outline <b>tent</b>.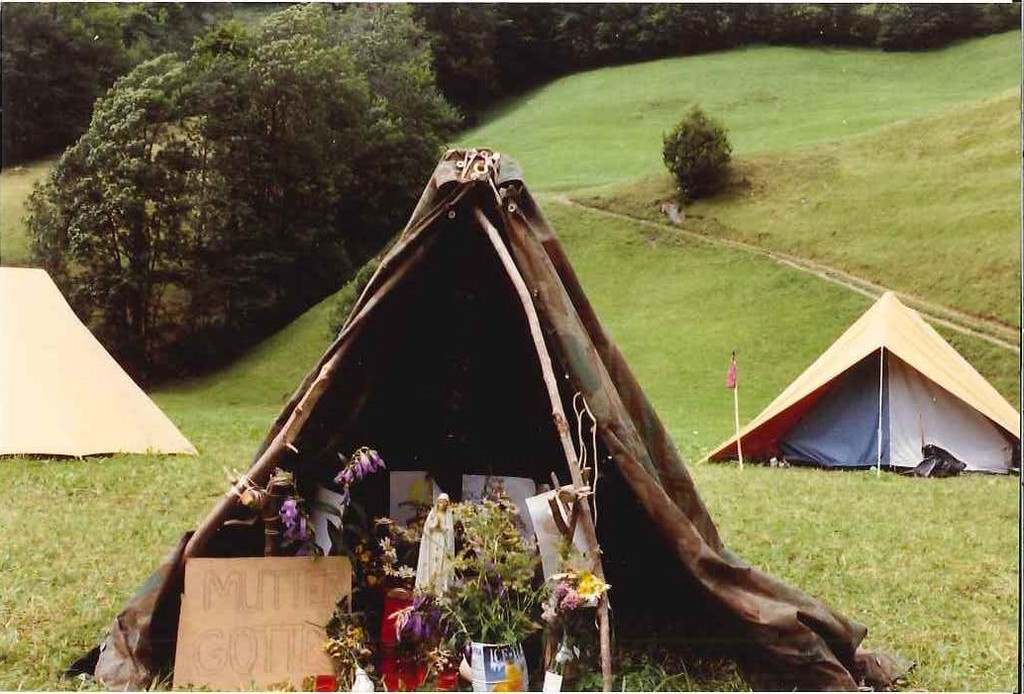
Outline: 0, 253, 199, 462.
